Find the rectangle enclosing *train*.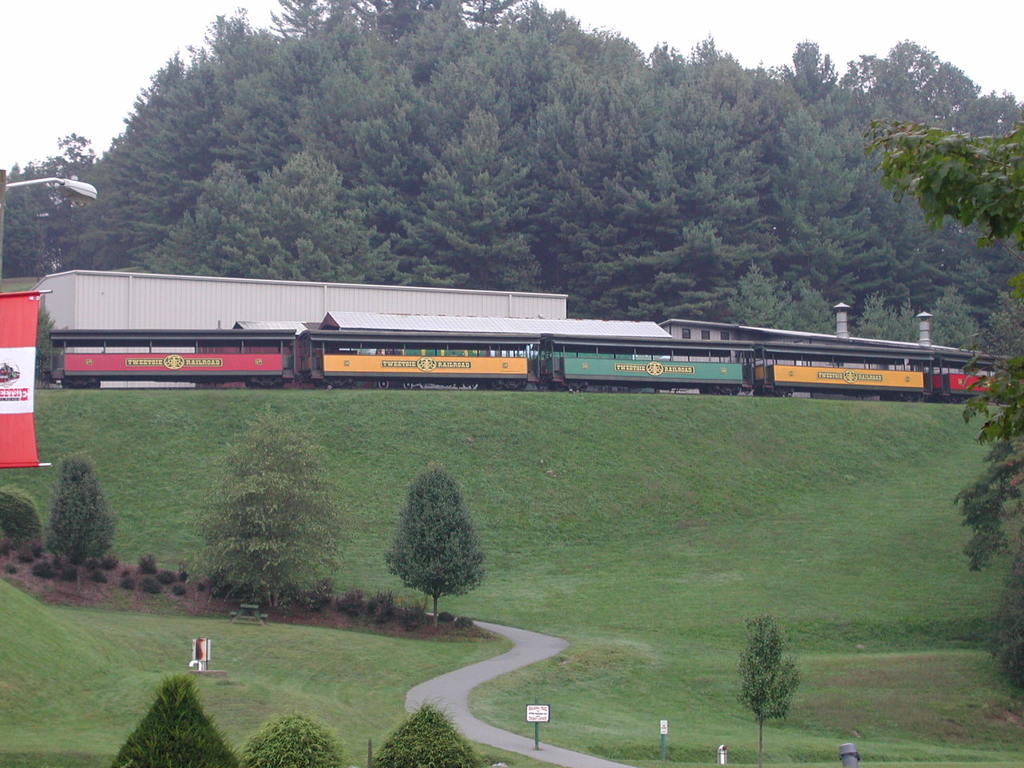
crop(53, 338, 993, 400).
